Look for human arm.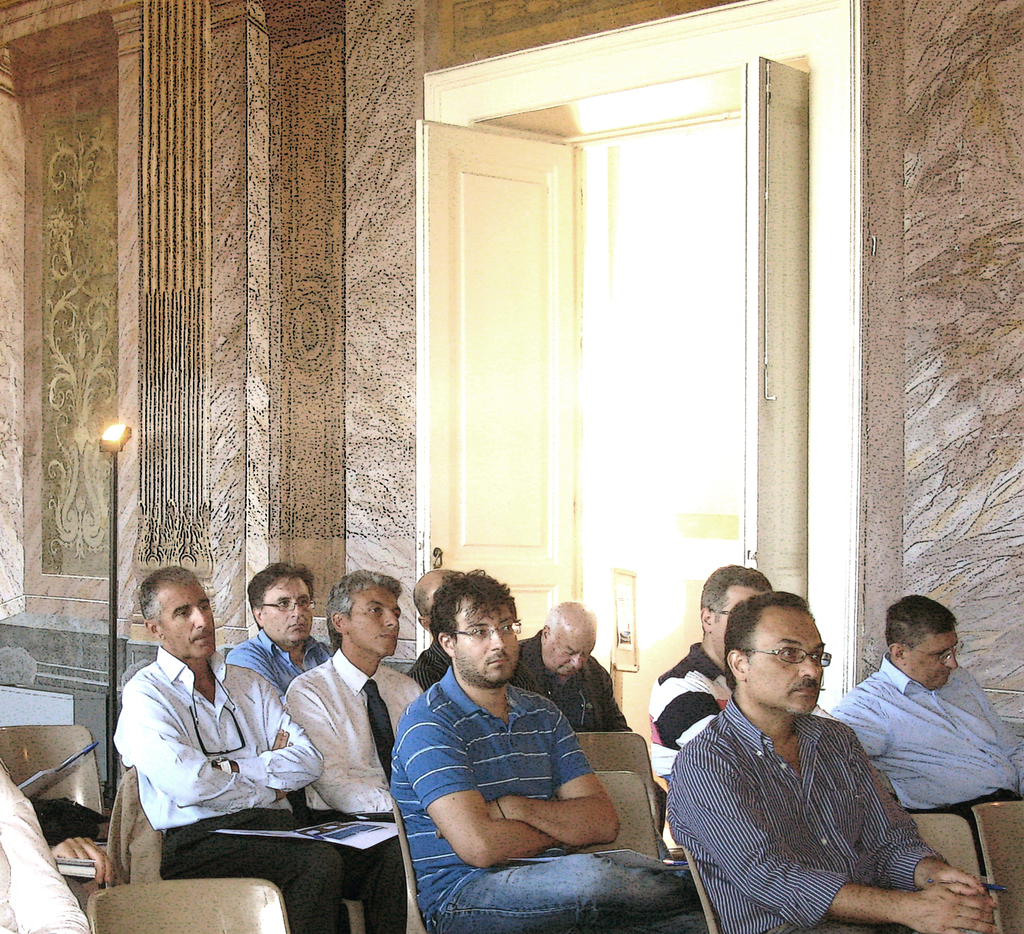
Found: Rect(40, 830, 113, 894).
